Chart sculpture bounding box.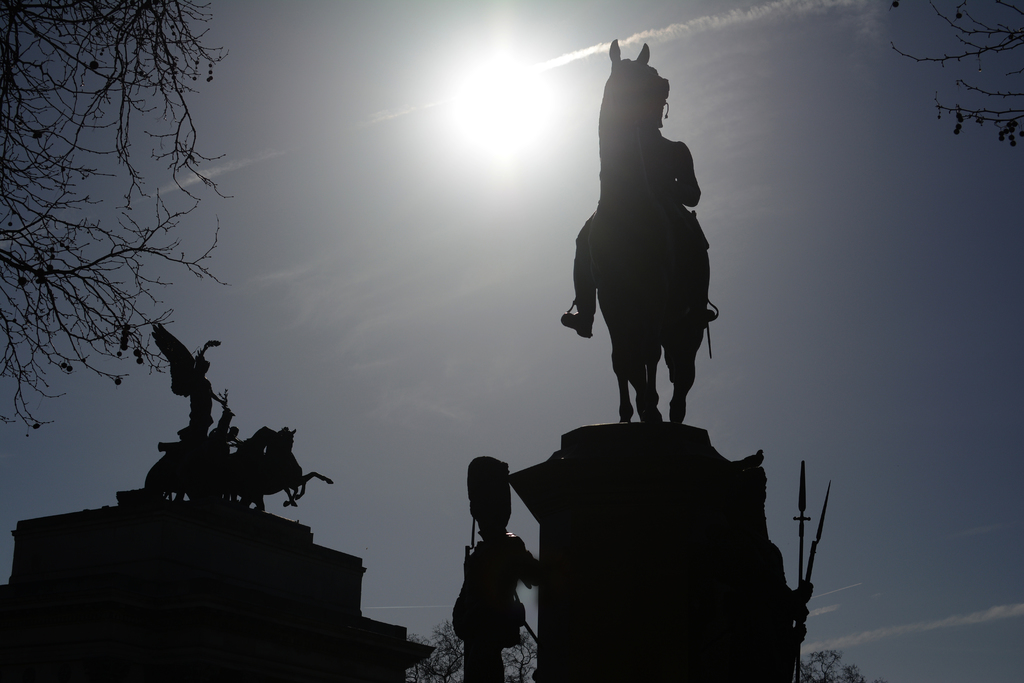
Charted: 458, 454, 545, 682.
